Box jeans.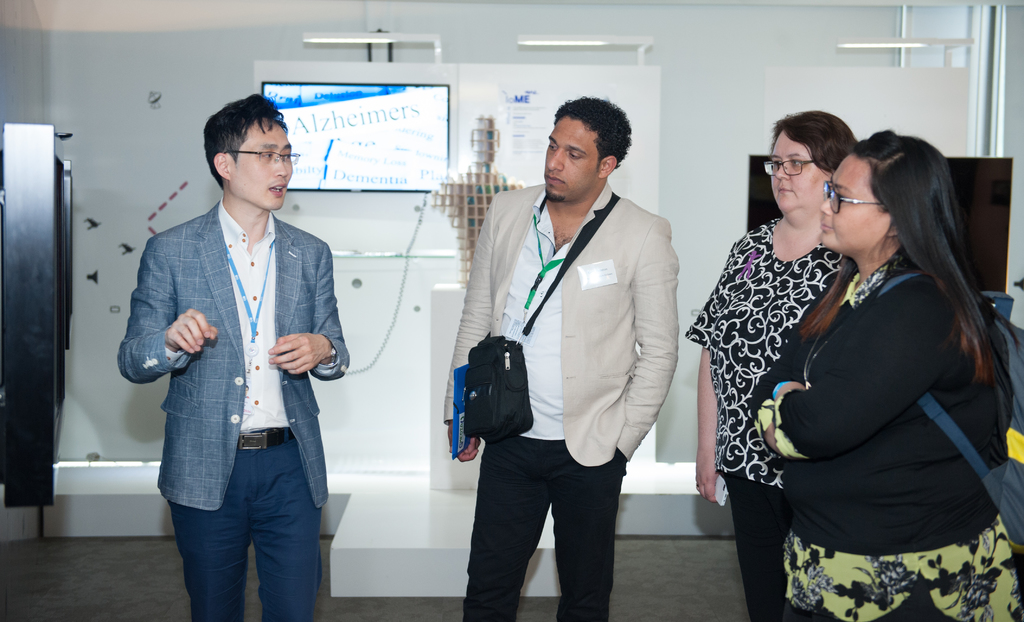
[474,438,620,621].
